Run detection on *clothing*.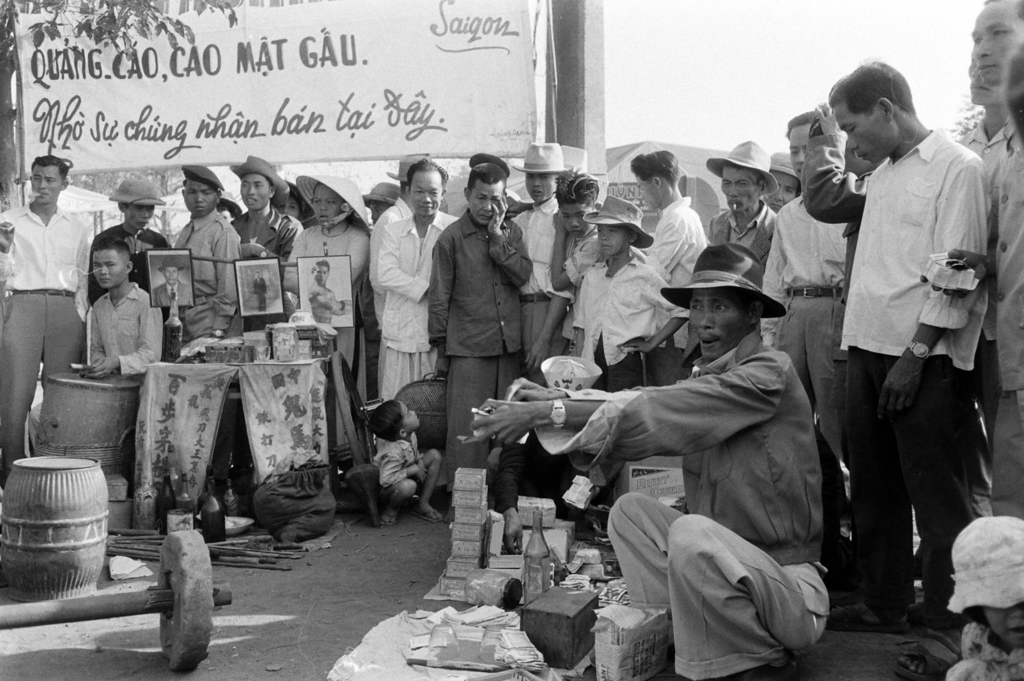
Result: box=[0, 73, 1023, 680].
